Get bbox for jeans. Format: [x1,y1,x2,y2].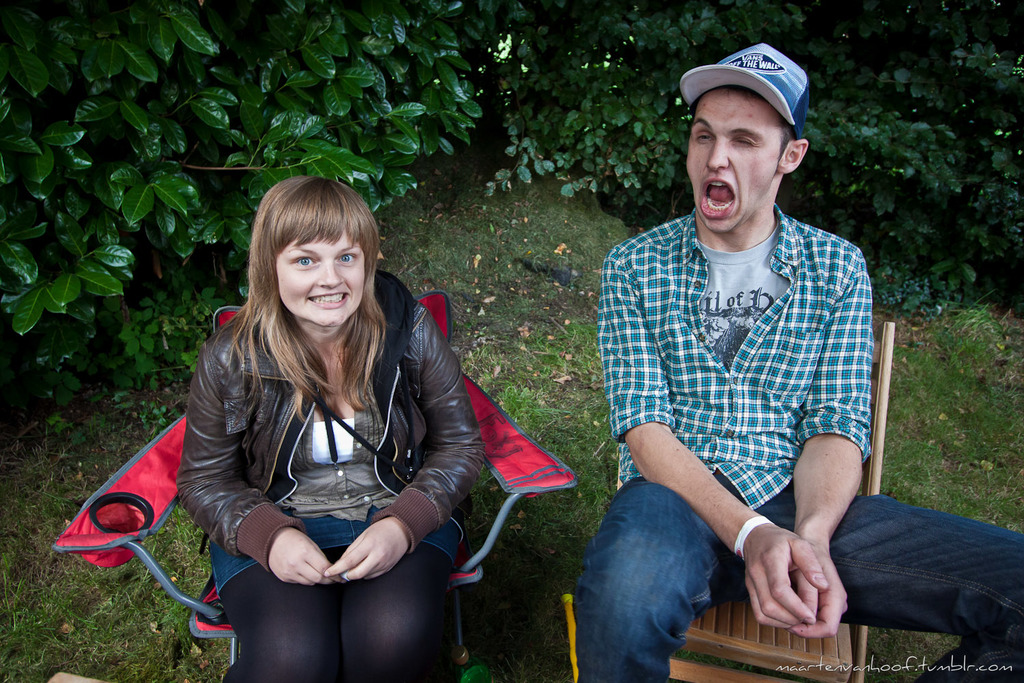
[573,477,1023,682].
